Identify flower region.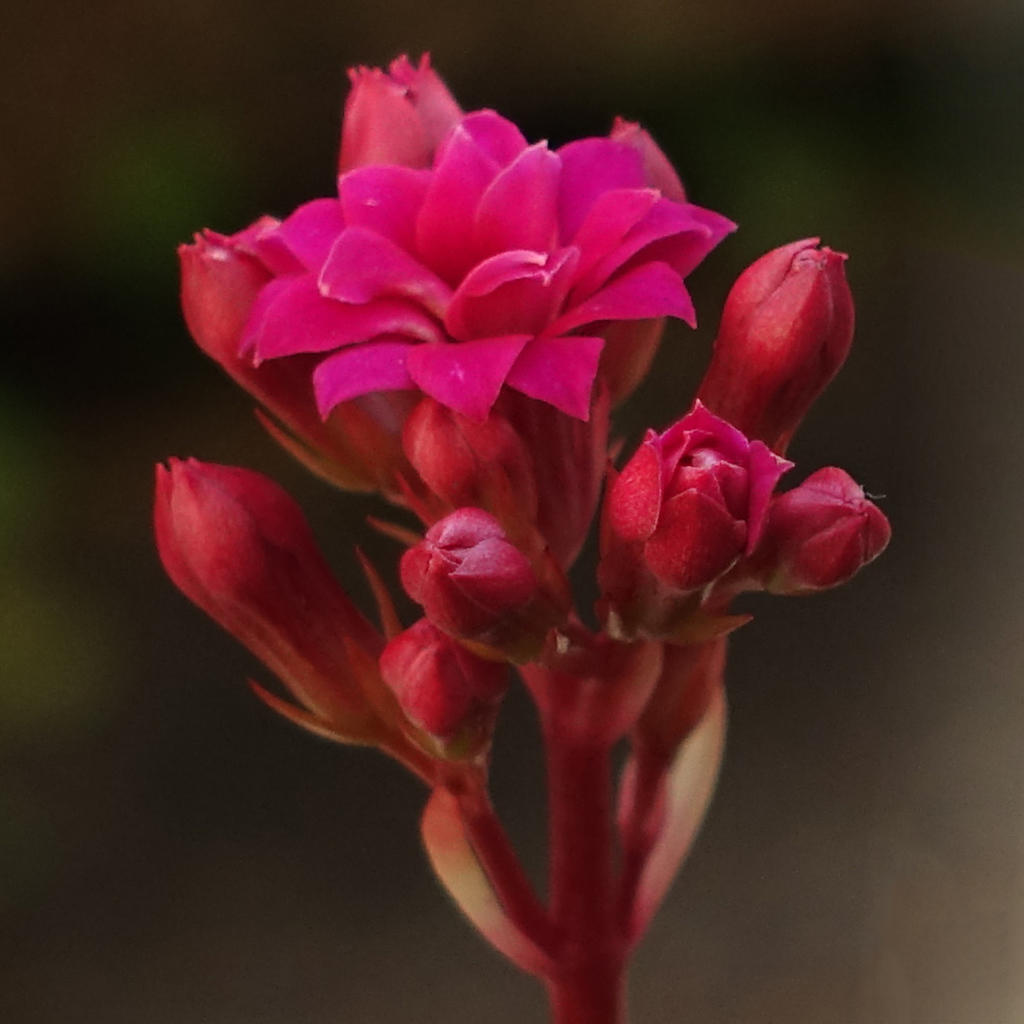
Region: l=125, t=69, r=888, b=957.
